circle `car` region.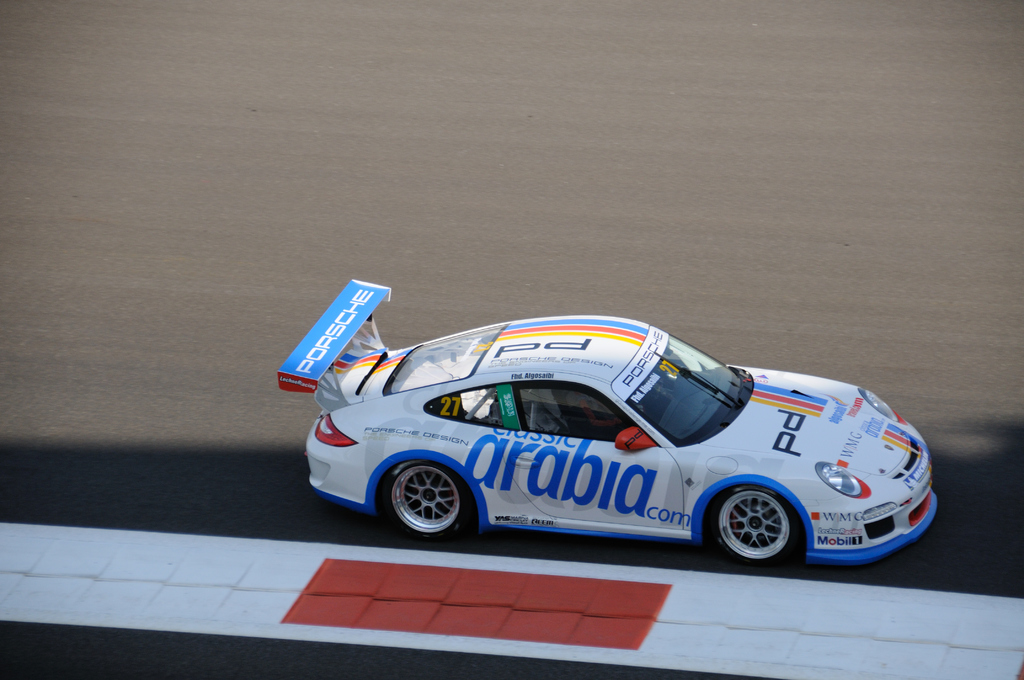
Region: box(273, 277, 939, 565).
